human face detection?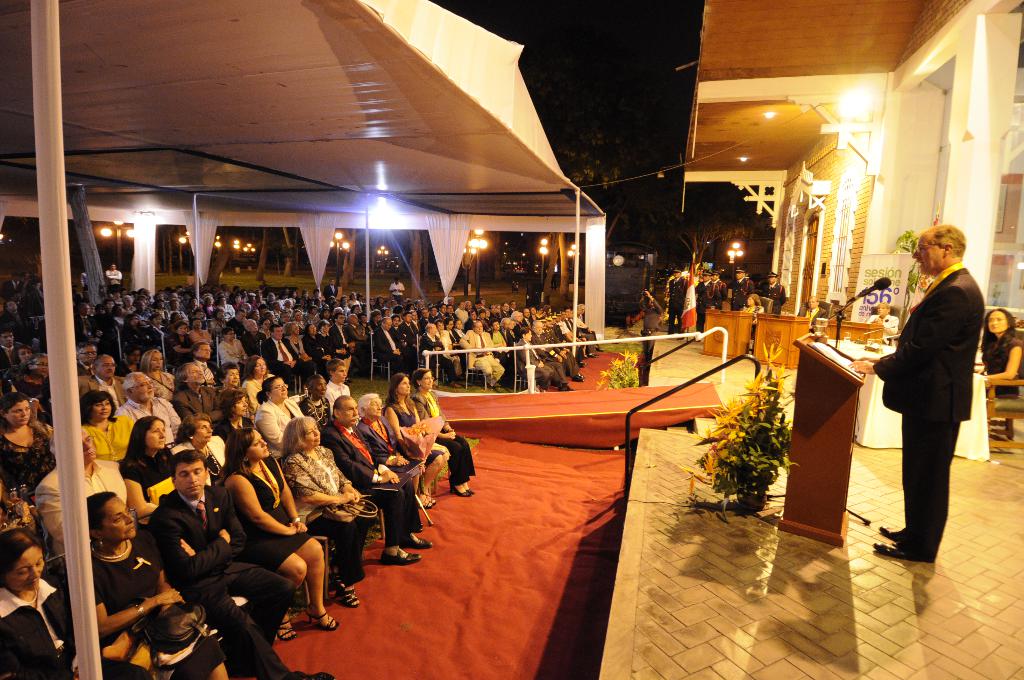
(left=1, top=333, right=15, bottom=347)
